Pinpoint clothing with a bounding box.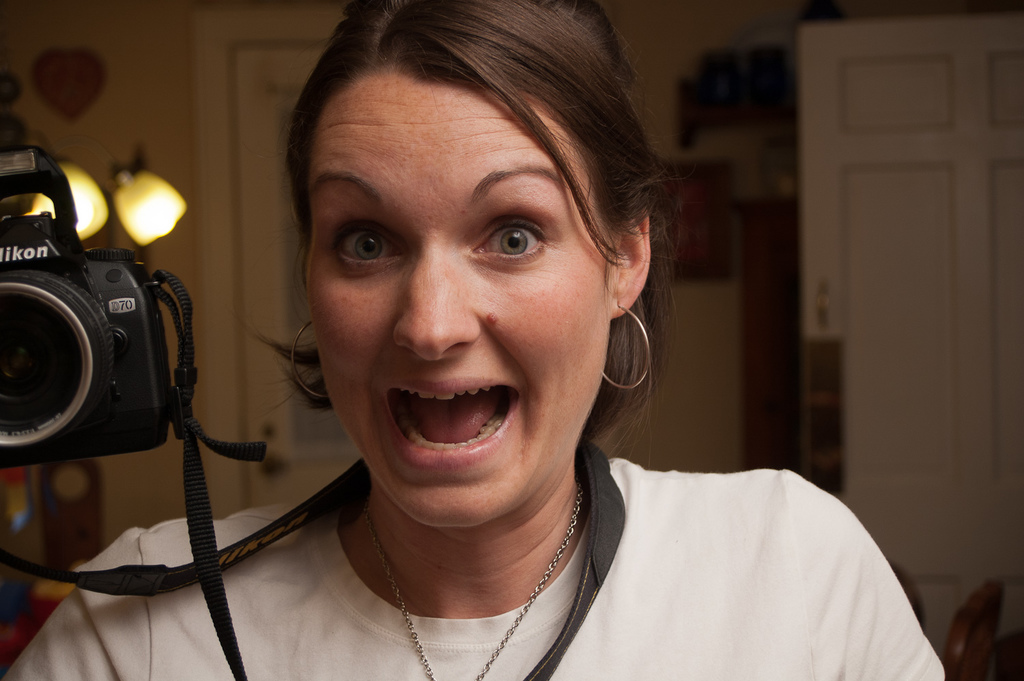
region(288, 428, 963, 680).
